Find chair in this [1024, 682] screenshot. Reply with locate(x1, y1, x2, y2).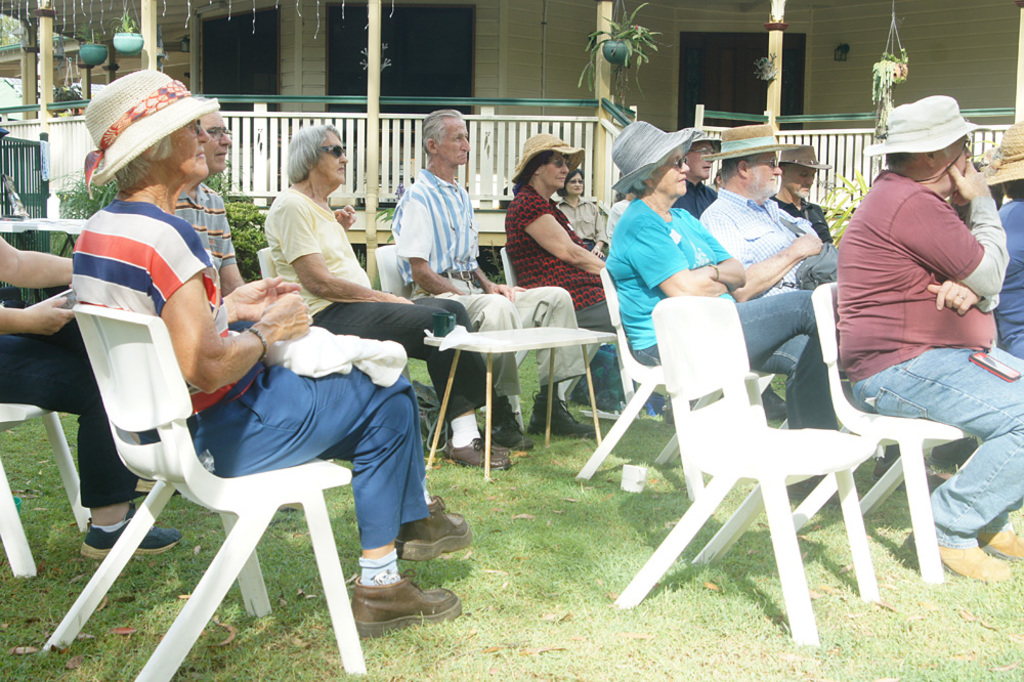
locate(777, 282, 986, 584).
